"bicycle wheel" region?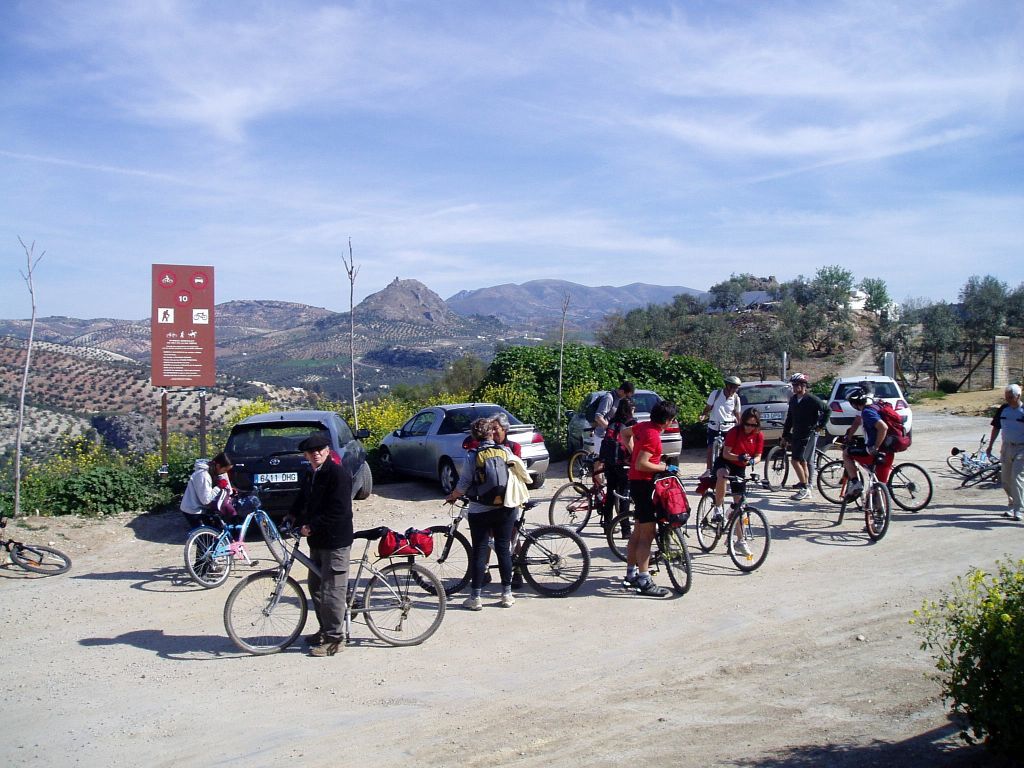
<bbox>258, 513, 286, 566</bbox>
